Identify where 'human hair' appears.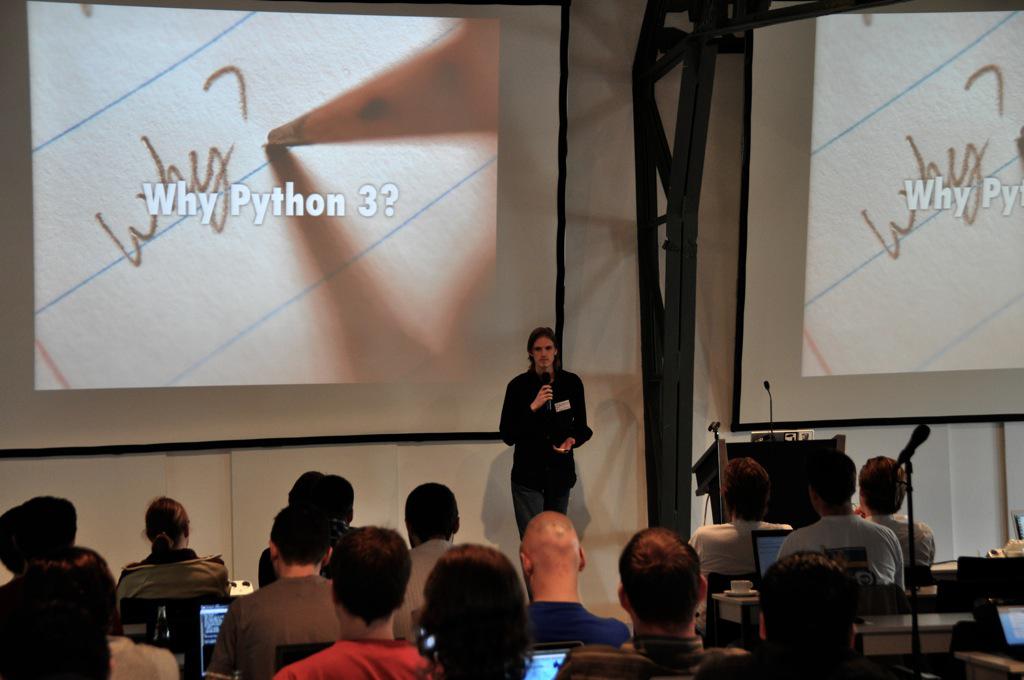
Appears at region(719, 457, 769, 521).
